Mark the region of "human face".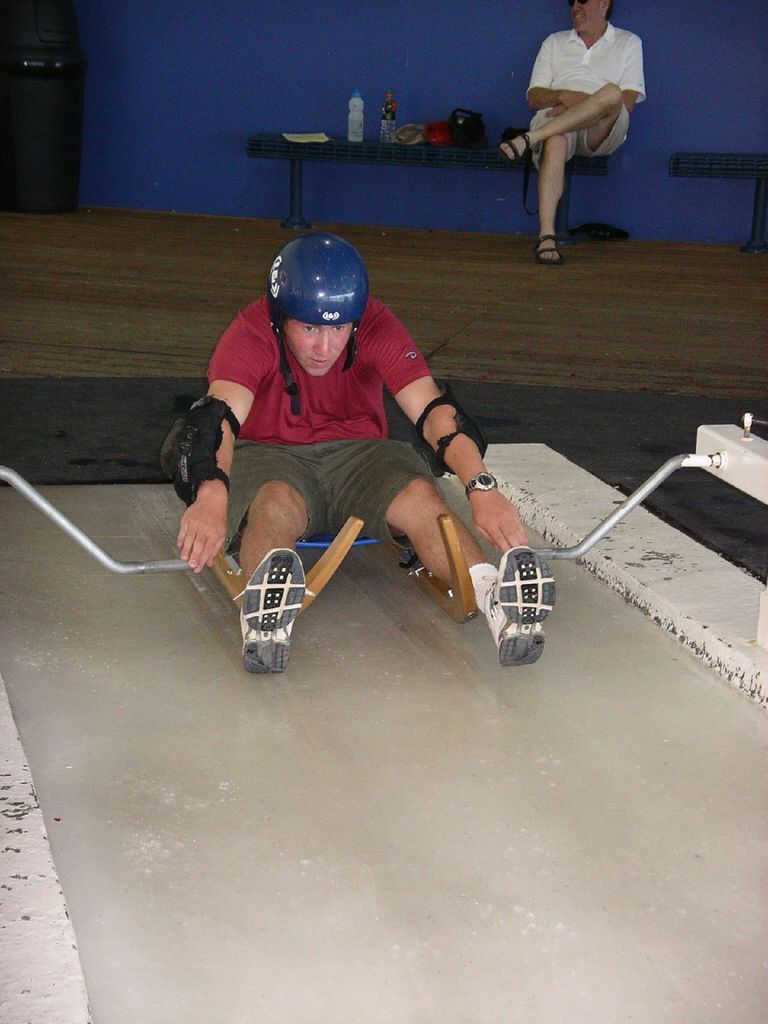
Region: Rect(284, 316, 350, 373).
